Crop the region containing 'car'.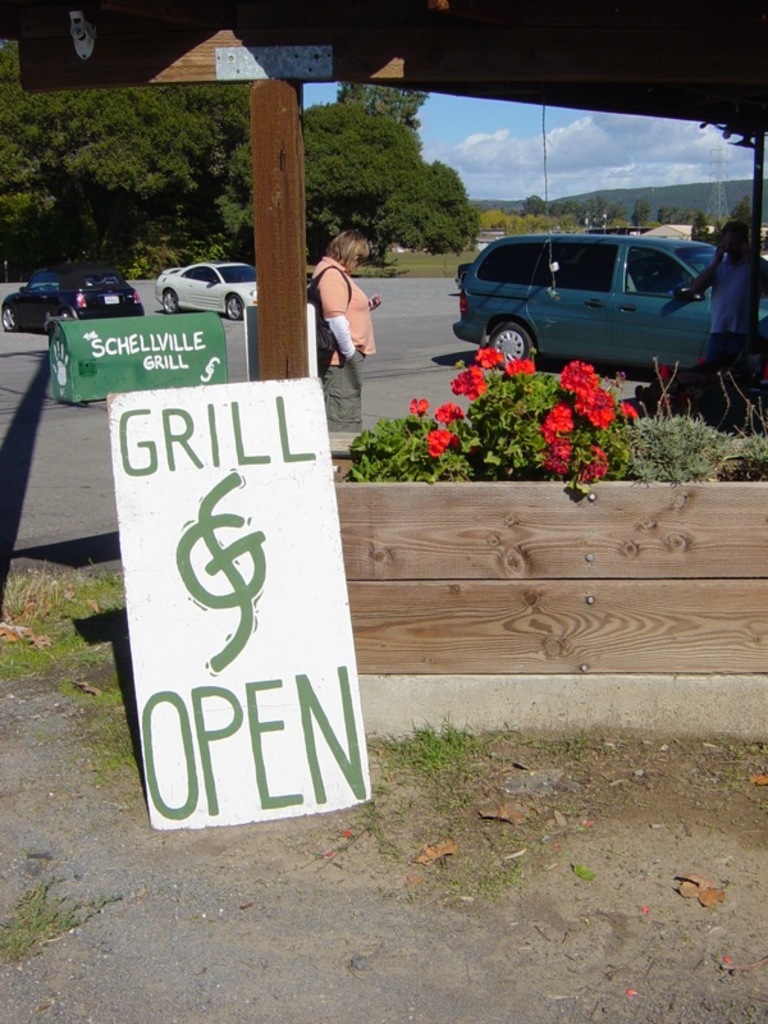
Crop region: locate(154, 248, 261, 316).
